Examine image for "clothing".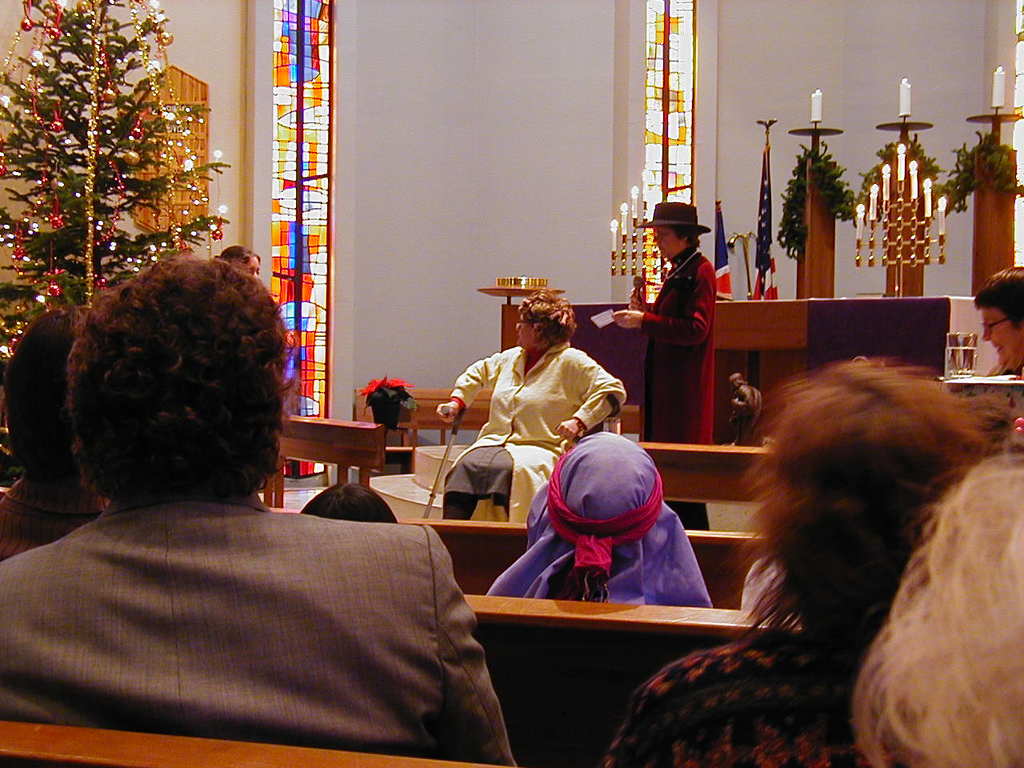
Examination result: x1=487 y1=422 x2=707 y2=608.
